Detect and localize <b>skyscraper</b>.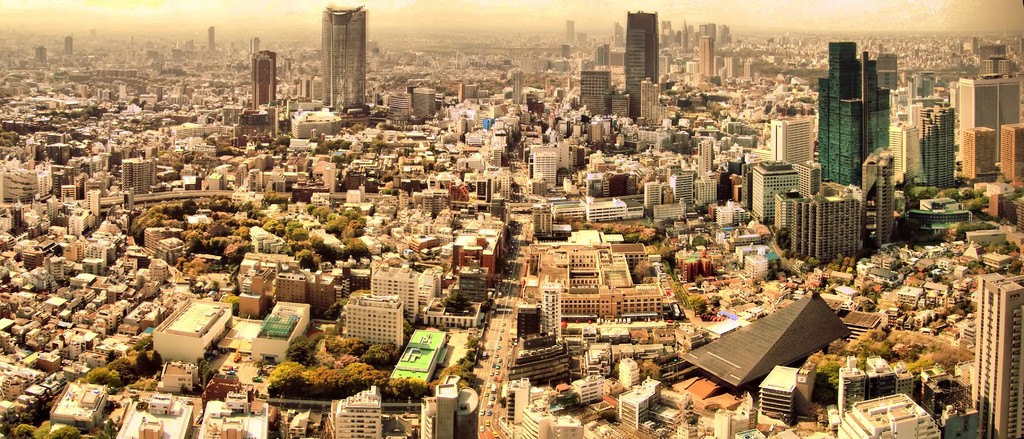
Localized at bbox(959, 121, 1002, 179).
